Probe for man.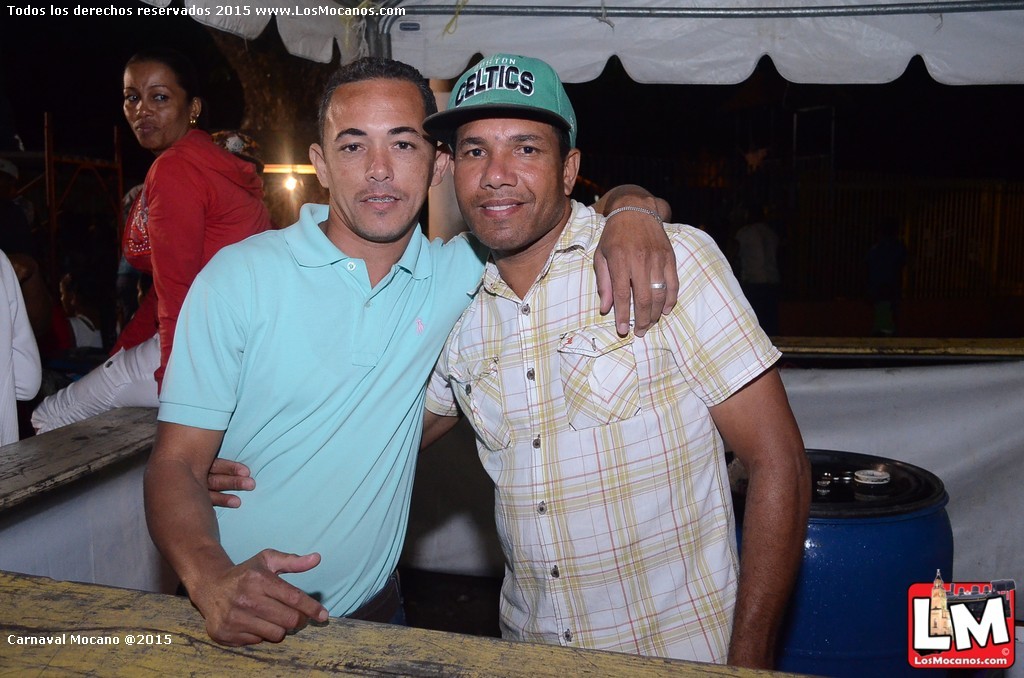
Probe result: 382, 36, 790, 677.
